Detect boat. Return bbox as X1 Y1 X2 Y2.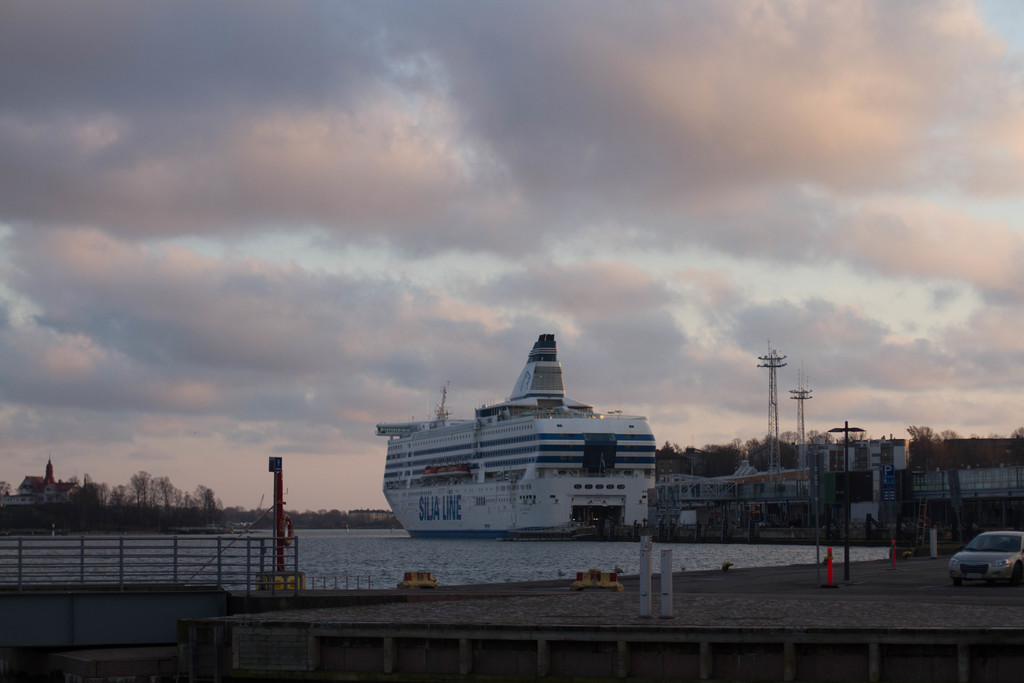
372 338 678 538.
